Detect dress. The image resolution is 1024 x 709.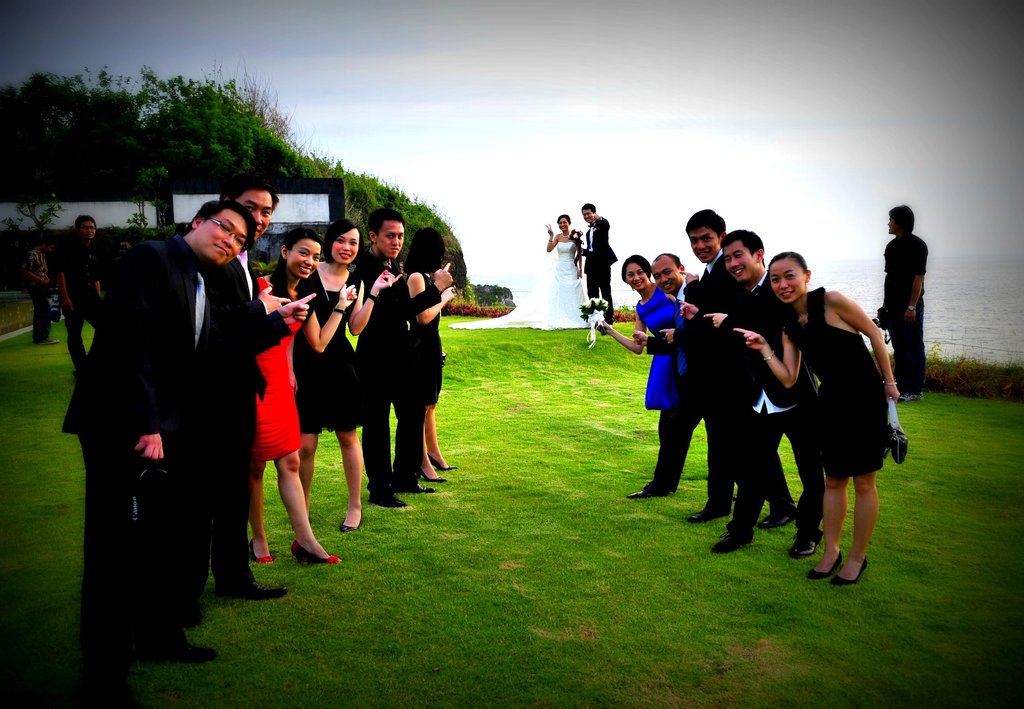
detection(450, 231, 589, 331).
